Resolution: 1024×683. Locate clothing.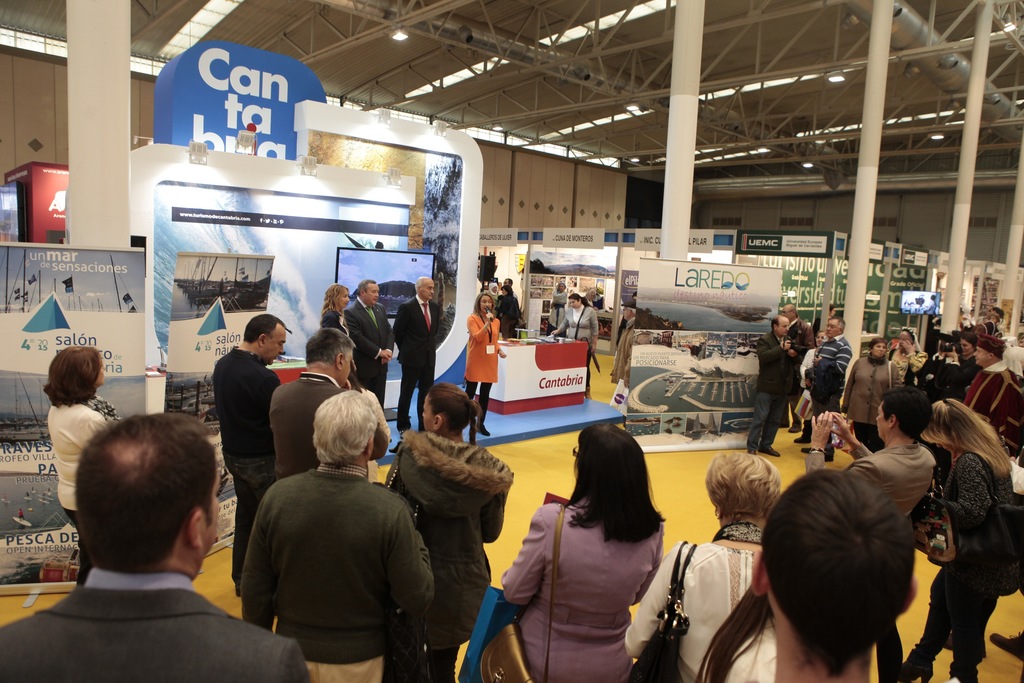
0:565:308:682.
